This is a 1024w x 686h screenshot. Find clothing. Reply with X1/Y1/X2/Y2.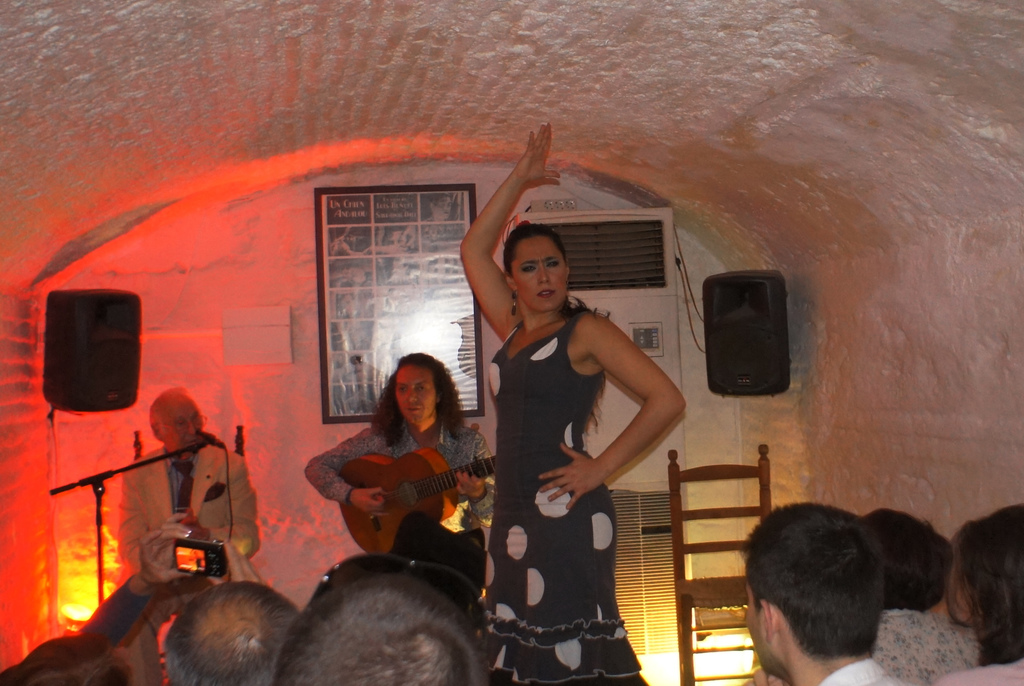
934/658/1023/685.
